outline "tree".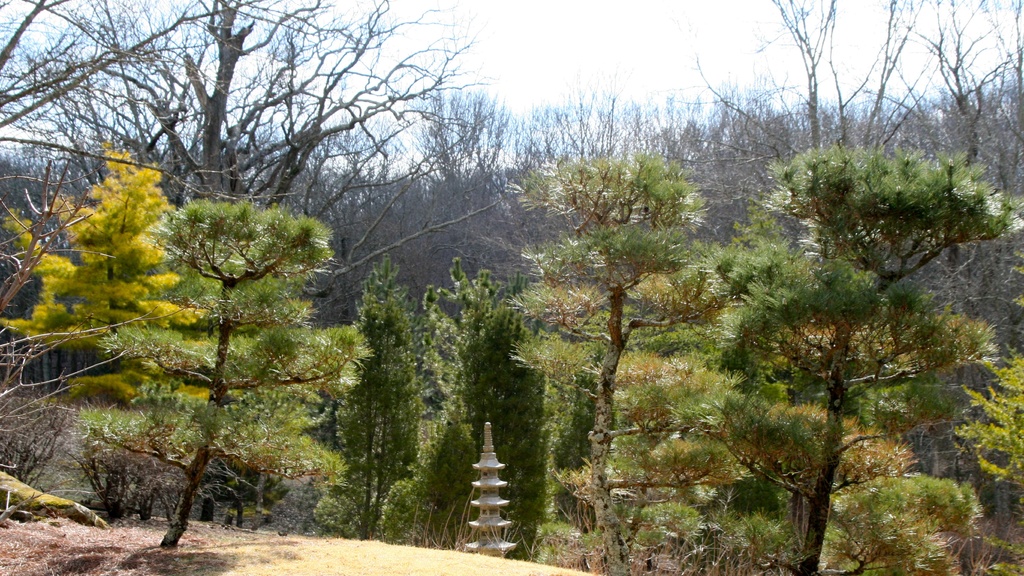
Outline: l=685, t=0, r=1023, b=266.
